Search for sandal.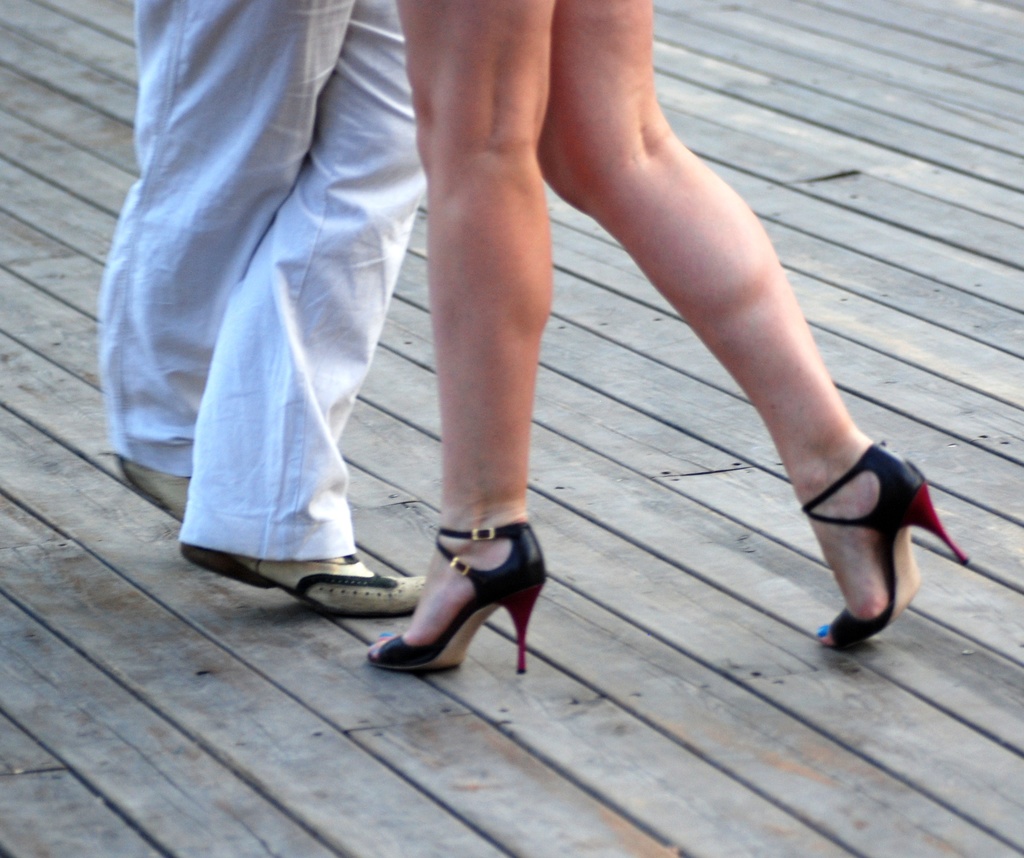
Found at locate(802, 438, 972, 654).
